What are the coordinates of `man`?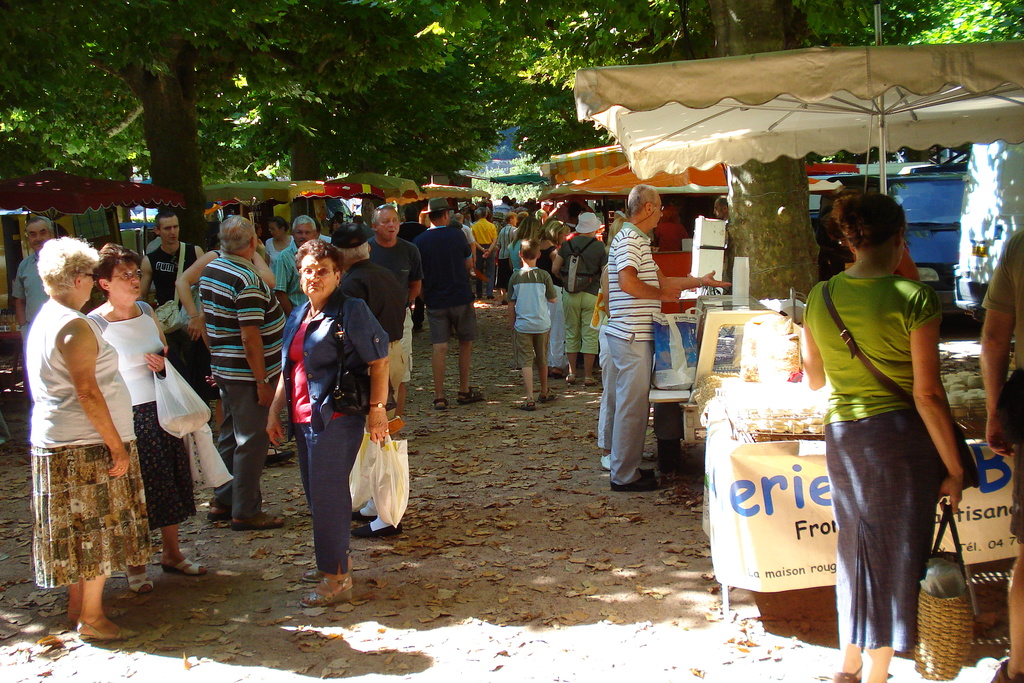
<region>370, 210, 426, 441</region>.
